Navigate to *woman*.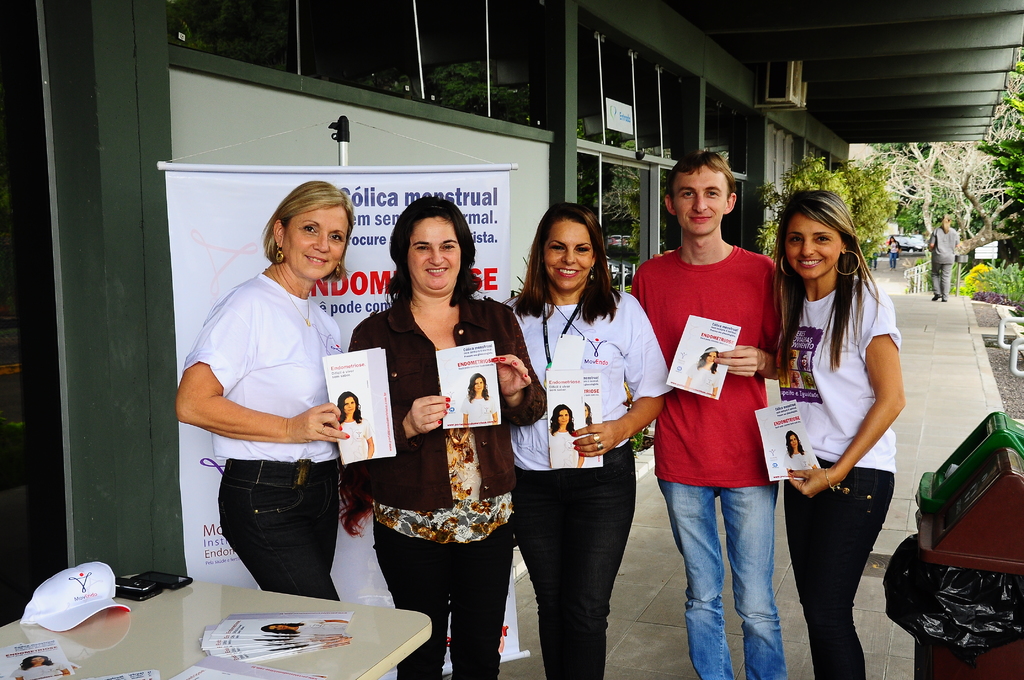
Navigation target: crop(927, 212, 961, 303).
